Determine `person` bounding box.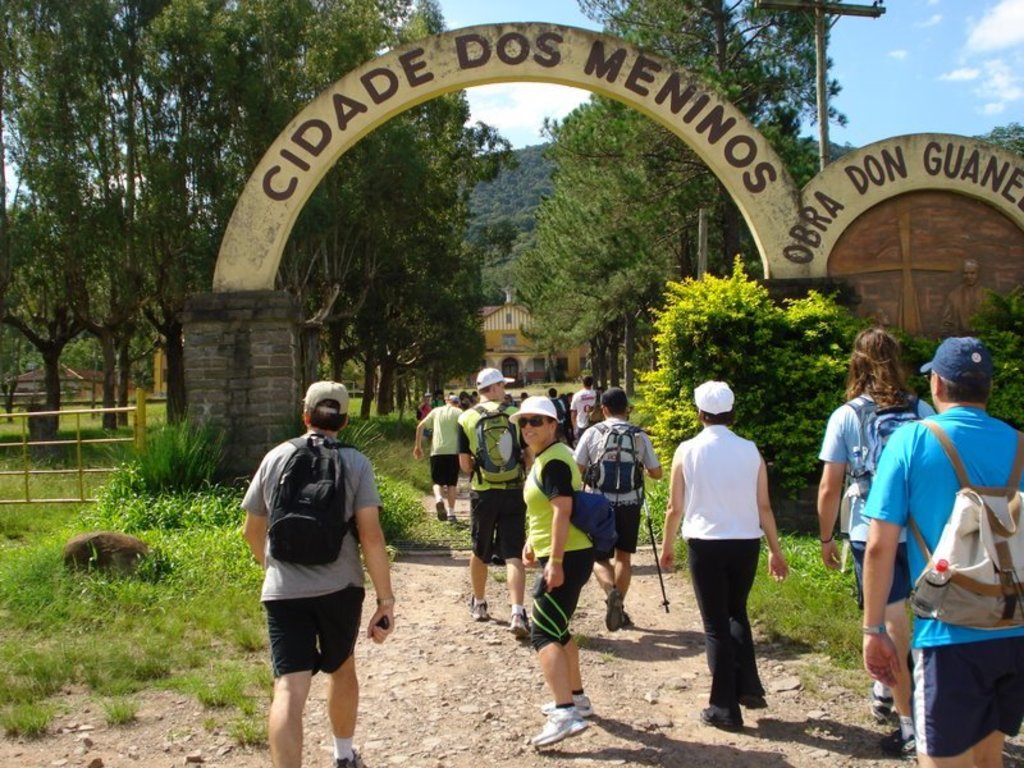
Determined: (659,384,792,736).
